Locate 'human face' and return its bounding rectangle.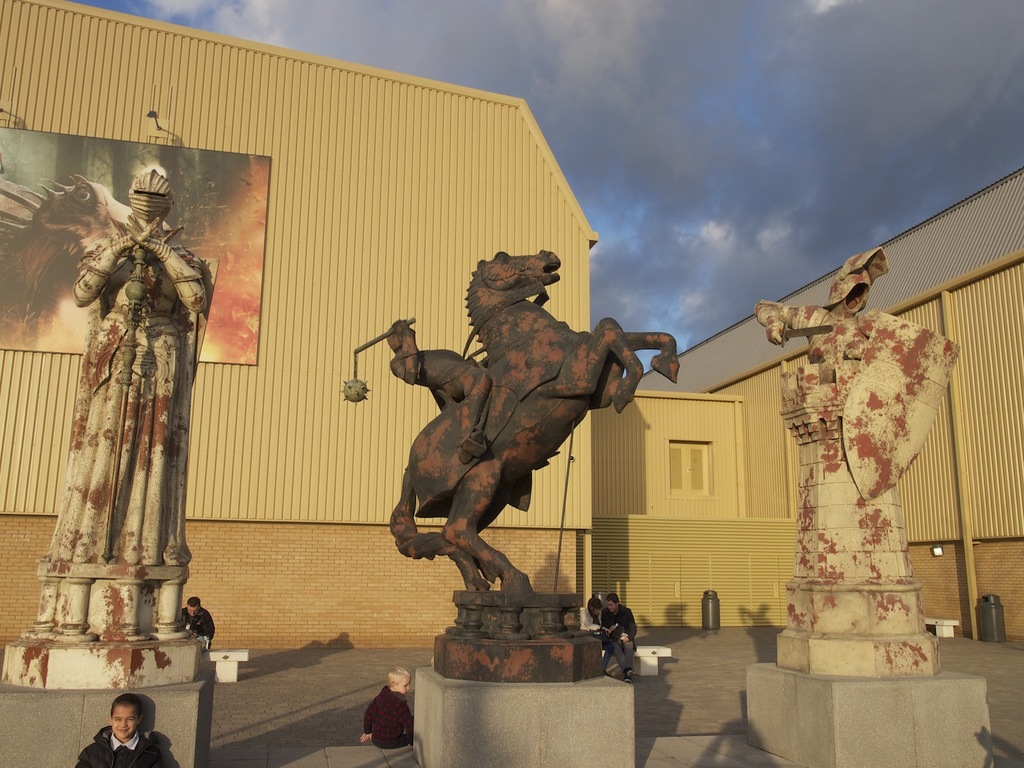
(left=594, top=608, right=601, bottom=616).
